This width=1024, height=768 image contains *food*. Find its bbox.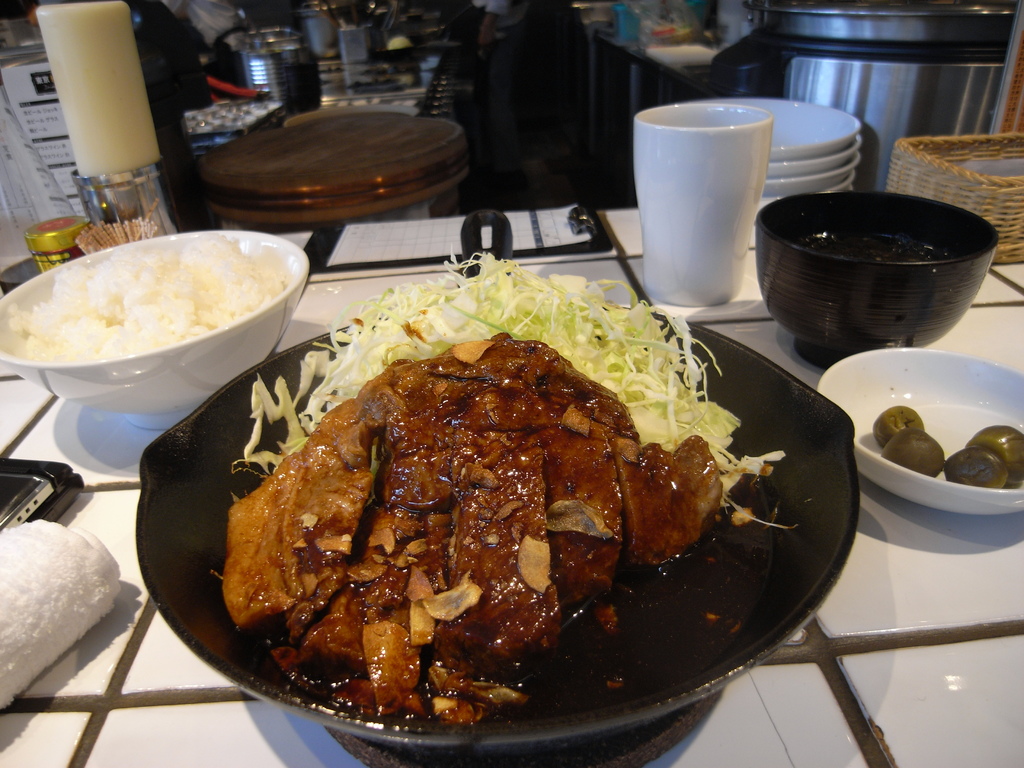
x1=239 y1=261 x2=807 y2=502.
